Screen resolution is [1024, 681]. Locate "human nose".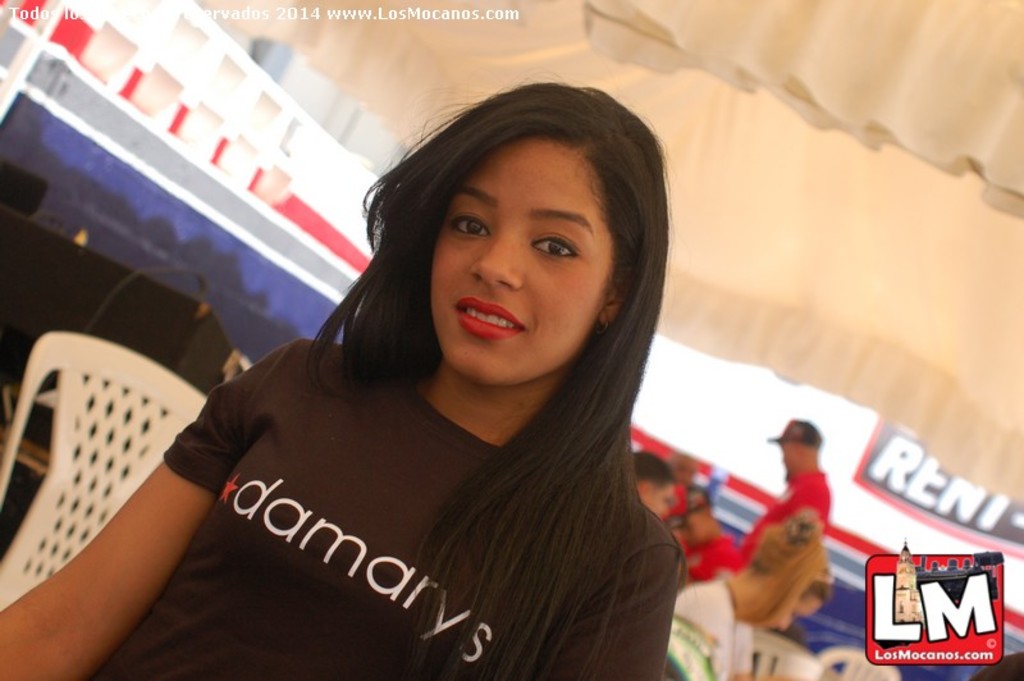
detection(475, 216, 531, 297).
